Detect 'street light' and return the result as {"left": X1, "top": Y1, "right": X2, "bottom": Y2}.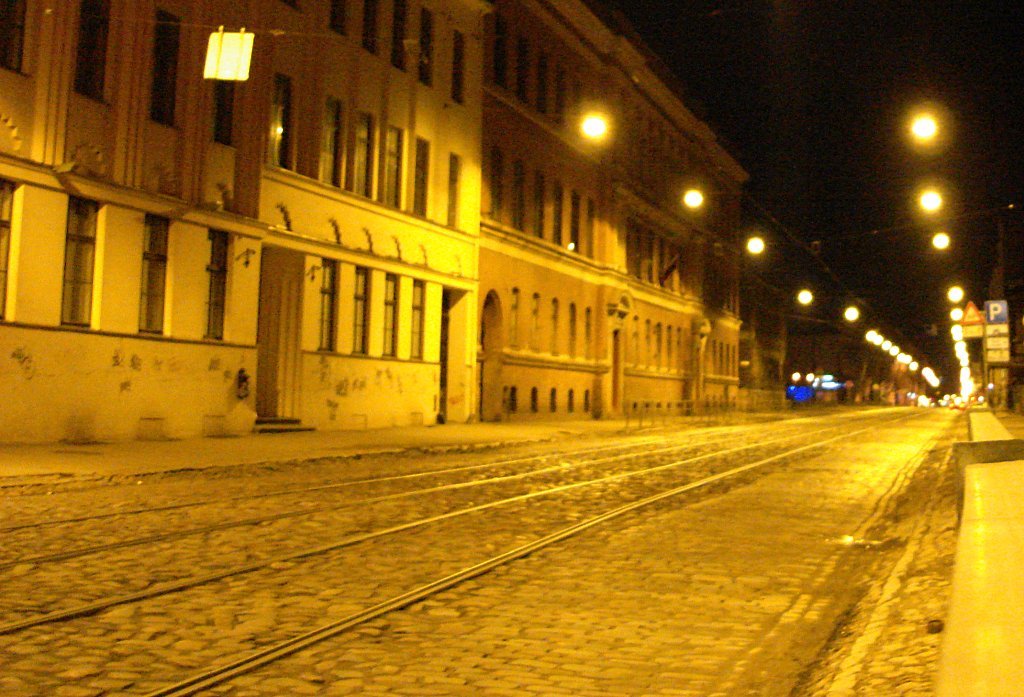
{"left": 842, "top": 299, "right": 868, "bottom": 323}.
